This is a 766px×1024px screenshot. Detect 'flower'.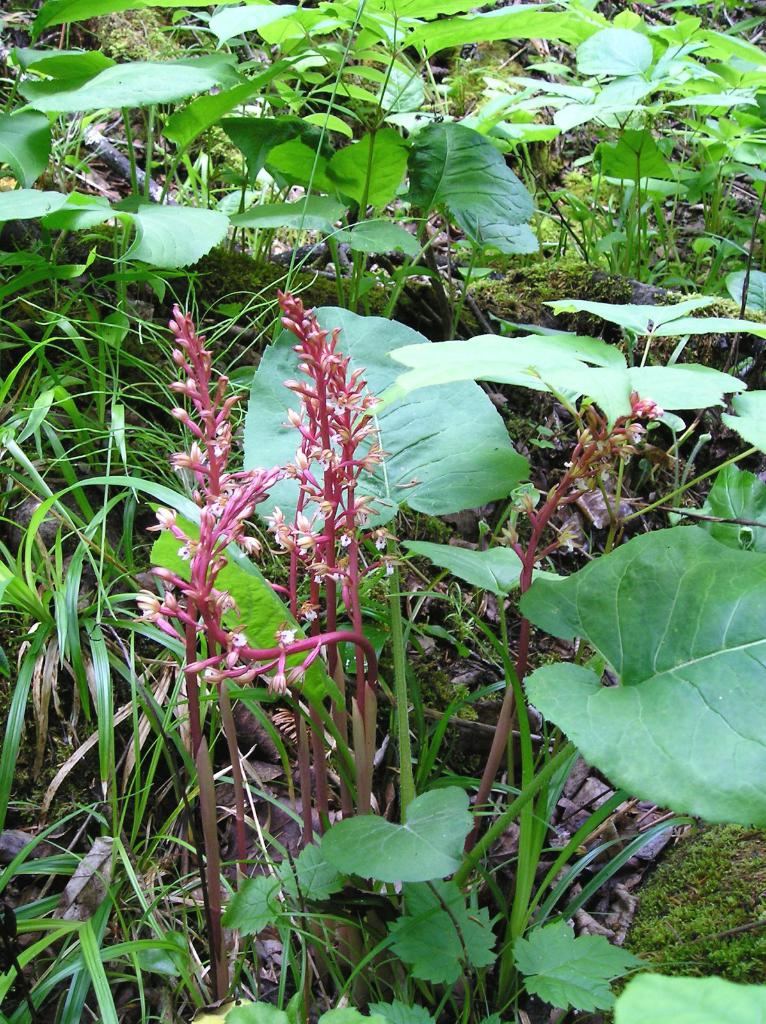
detection(244, 538, 264, 558).
